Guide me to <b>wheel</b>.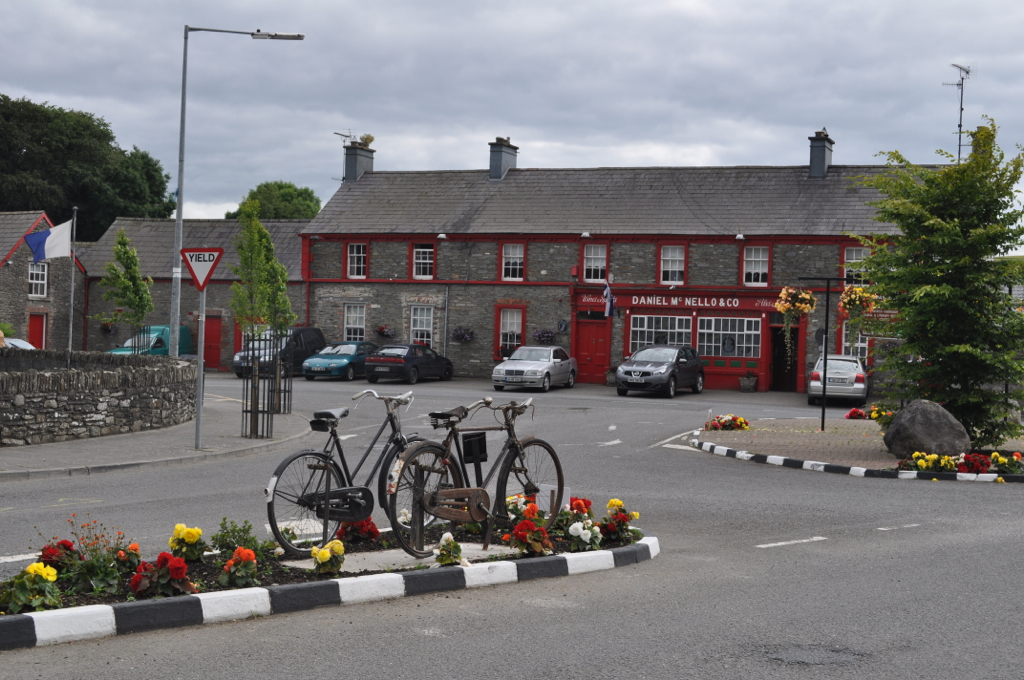
Guidance: bbox=(405, 369, 420, 384).
